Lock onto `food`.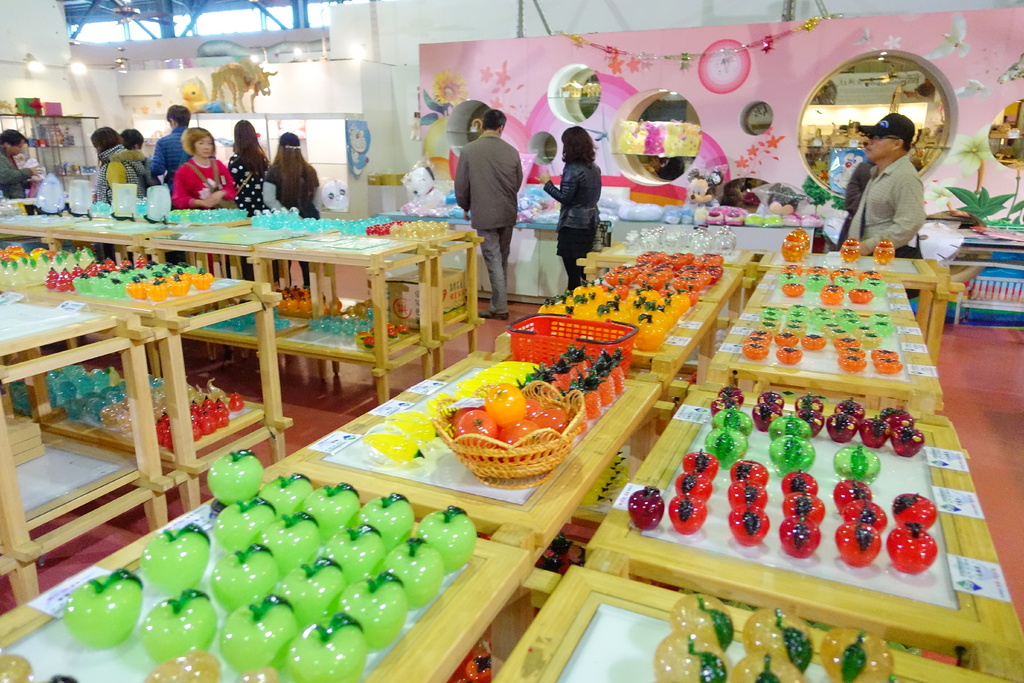
Locked: (x1=867, y1=345, x2=900, y2=363).
